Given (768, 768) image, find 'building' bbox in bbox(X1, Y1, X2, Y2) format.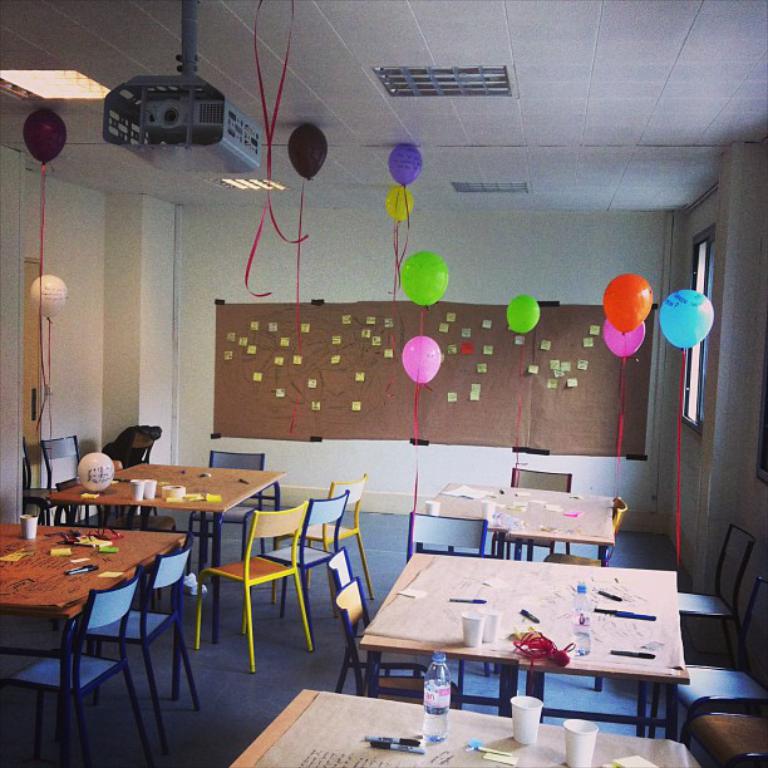
bbox(0, 1, 767, 767).
